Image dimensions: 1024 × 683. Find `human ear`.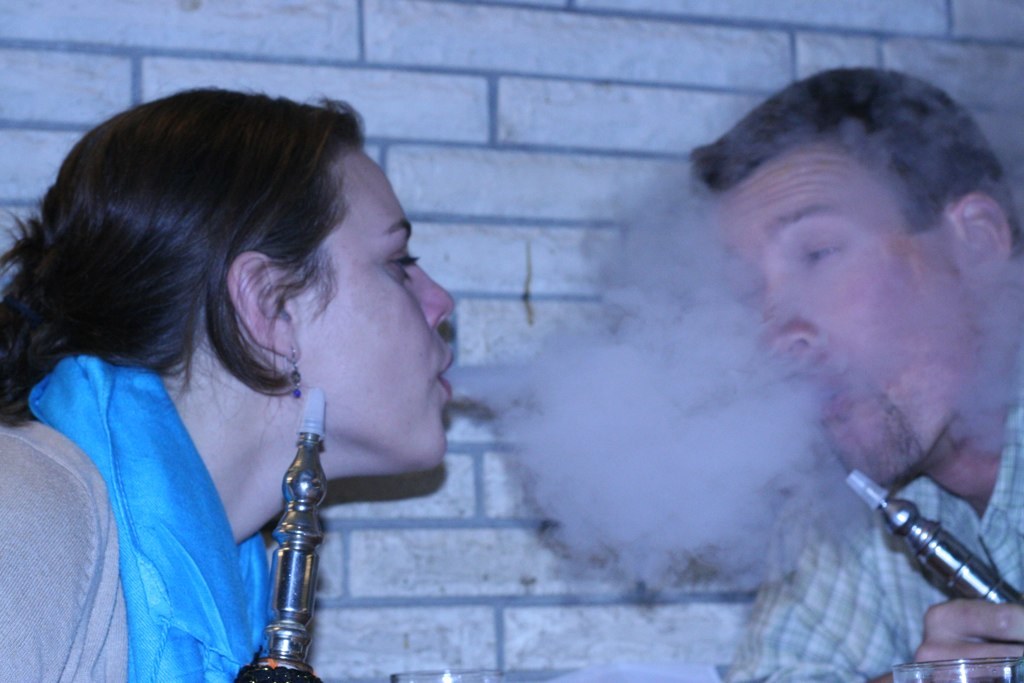
x1=949 y1=196 x2=1013 y2=290.
